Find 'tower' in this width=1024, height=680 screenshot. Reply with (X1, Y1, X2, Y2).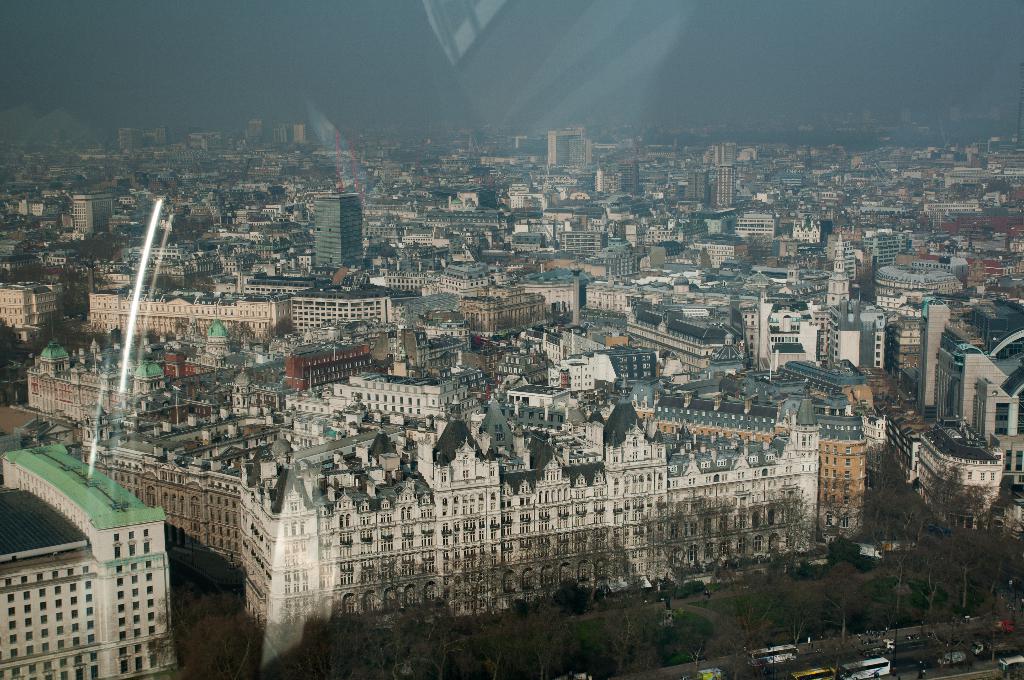
(716, 165, 734, 204).
